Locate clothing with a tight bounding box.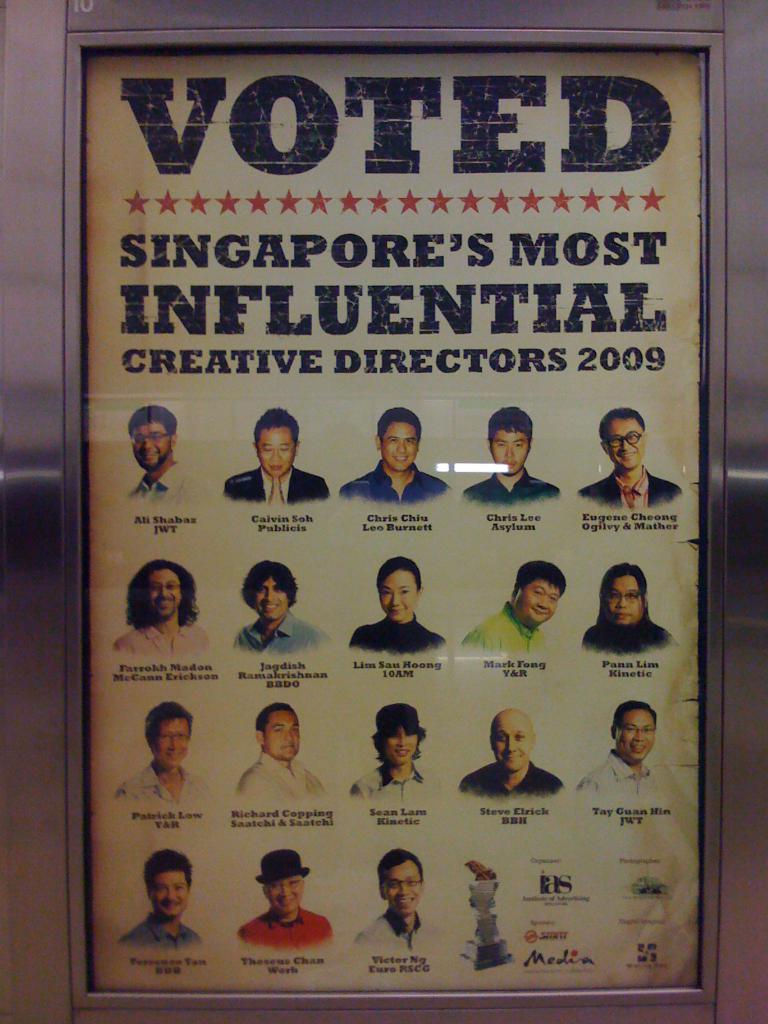
<box>458,757,568,810</box>.
